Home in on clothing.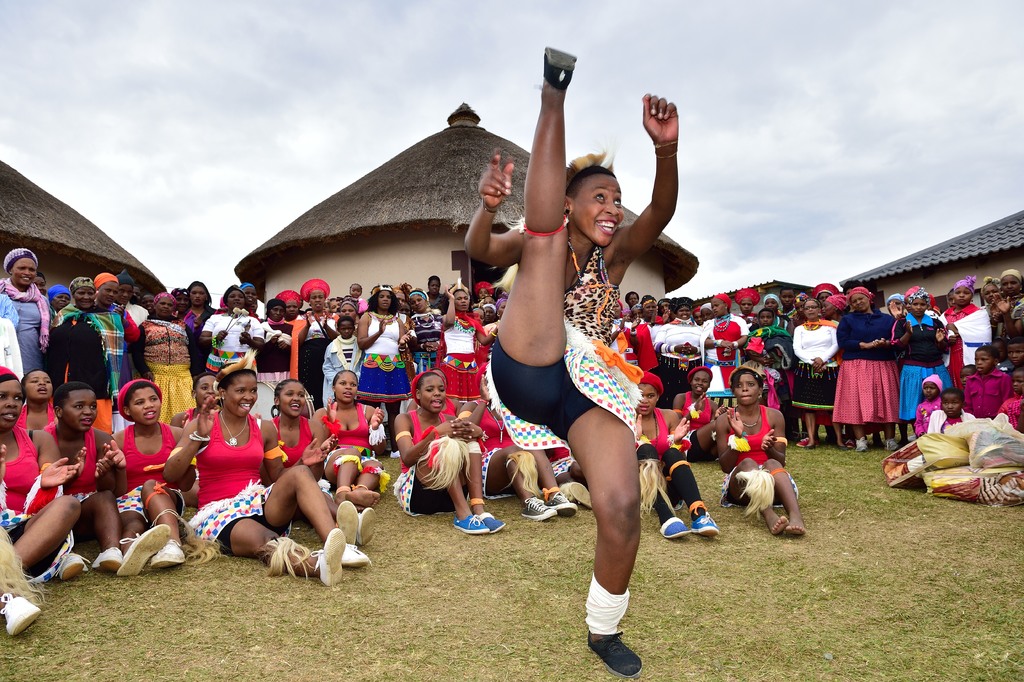
Homed in at Rect(0, 413, 41, 556).
